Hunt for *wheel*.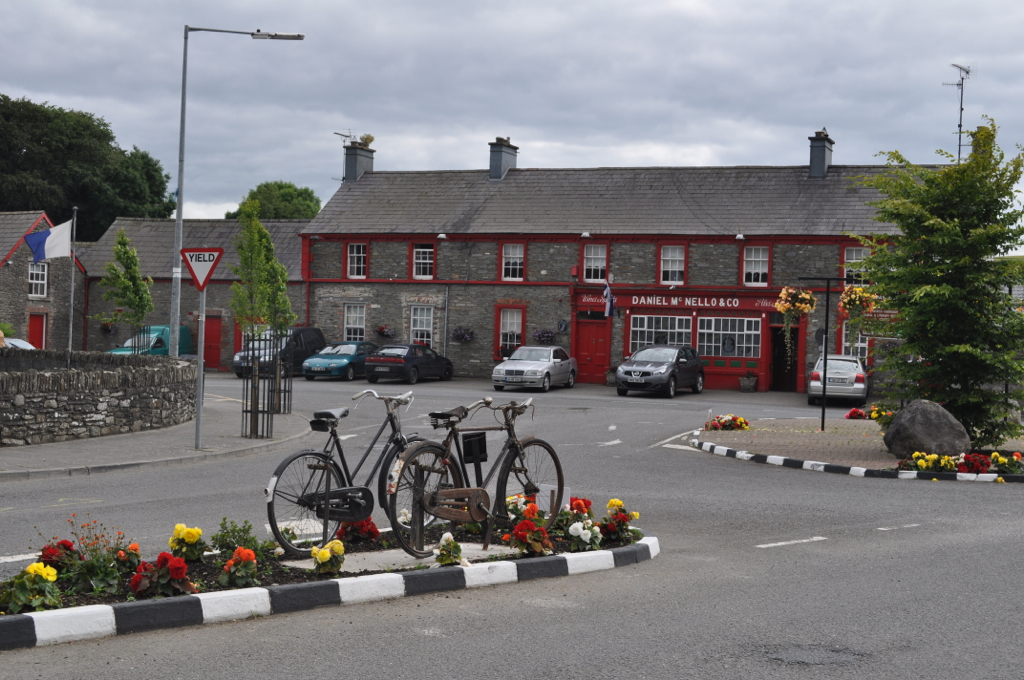
Hunted down at Rect(806, 396, 818, 407).
